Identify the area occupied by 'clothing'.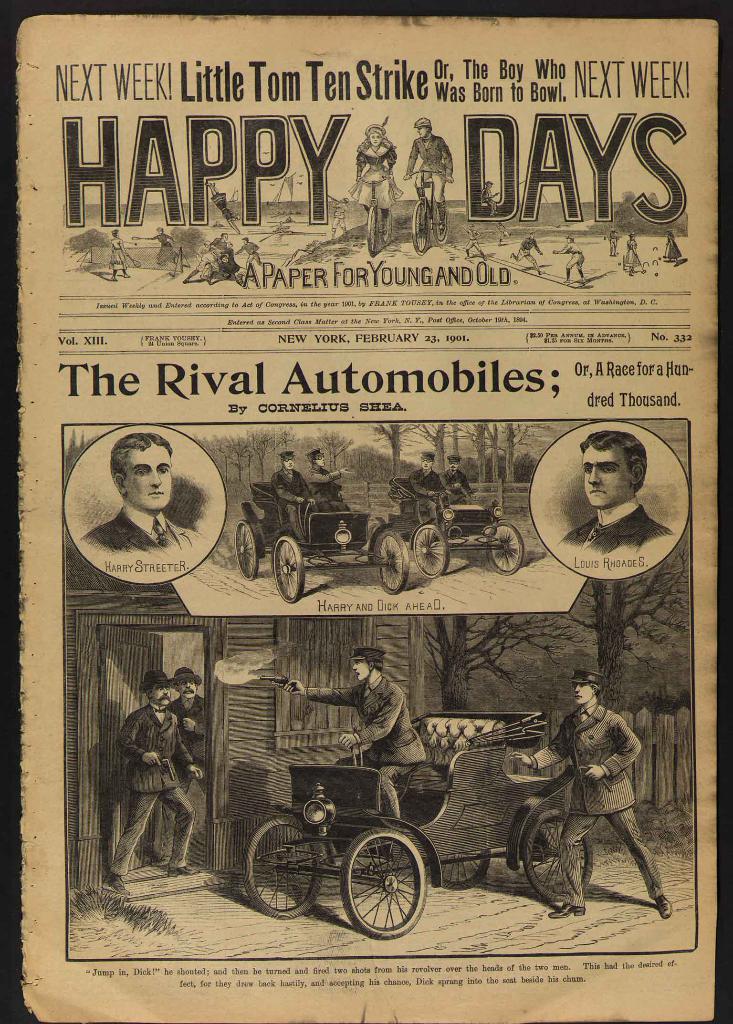
Area: <region>167, 693, 209, 795</region>.
